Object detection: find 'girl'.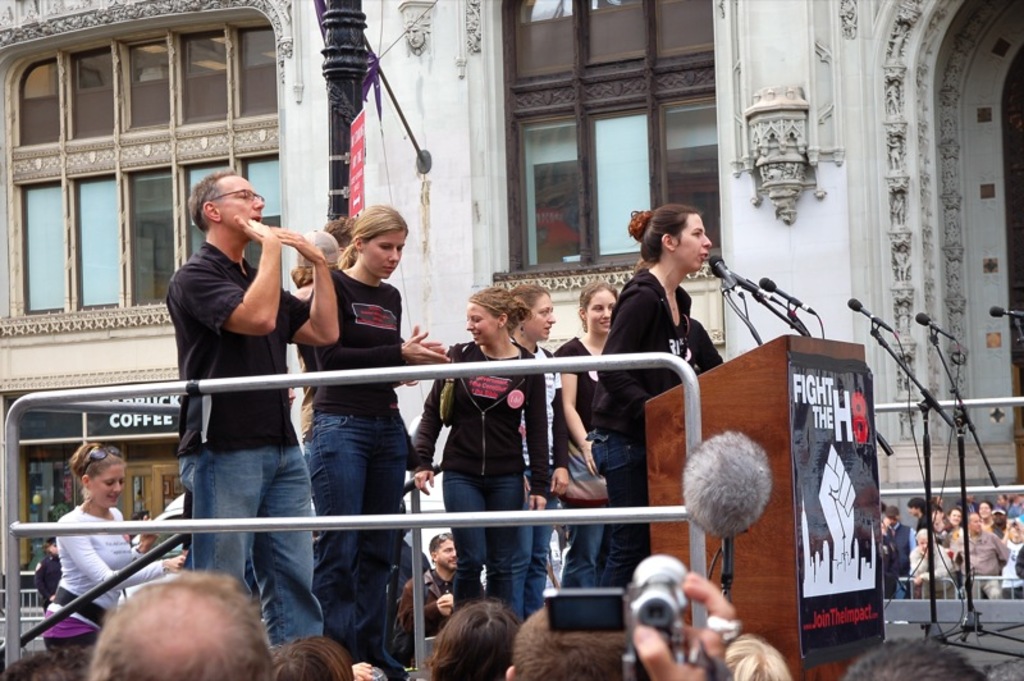
{"x1": 504, "y1": 279, "x2": 566, "y2": 618}.
